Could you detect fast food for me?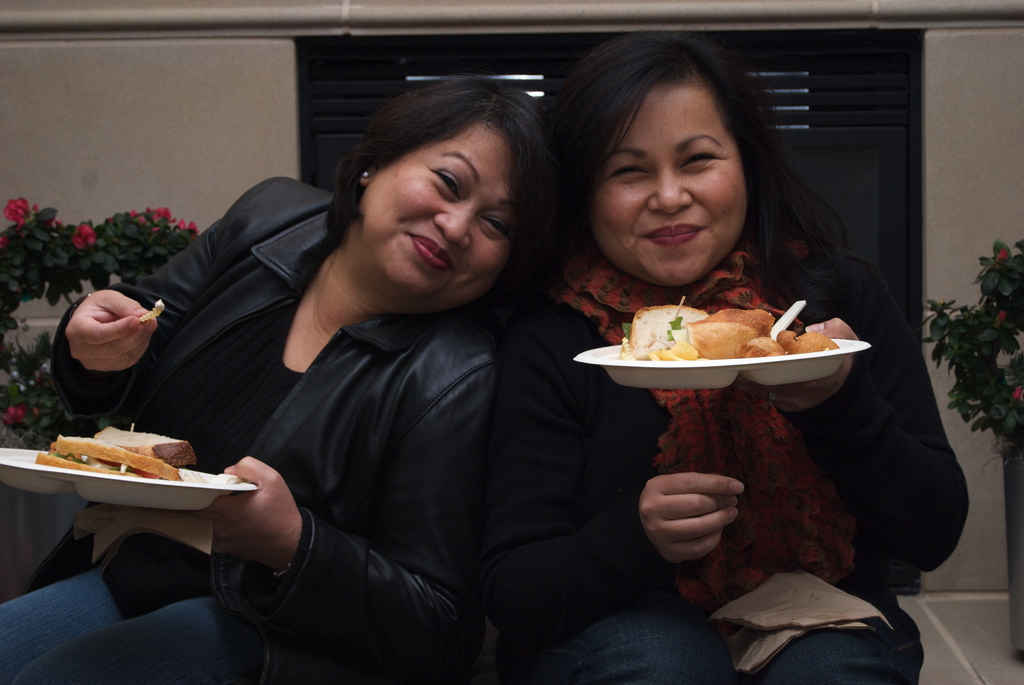
Detection result: [left=589, top=292, right=852, bottom=381].
